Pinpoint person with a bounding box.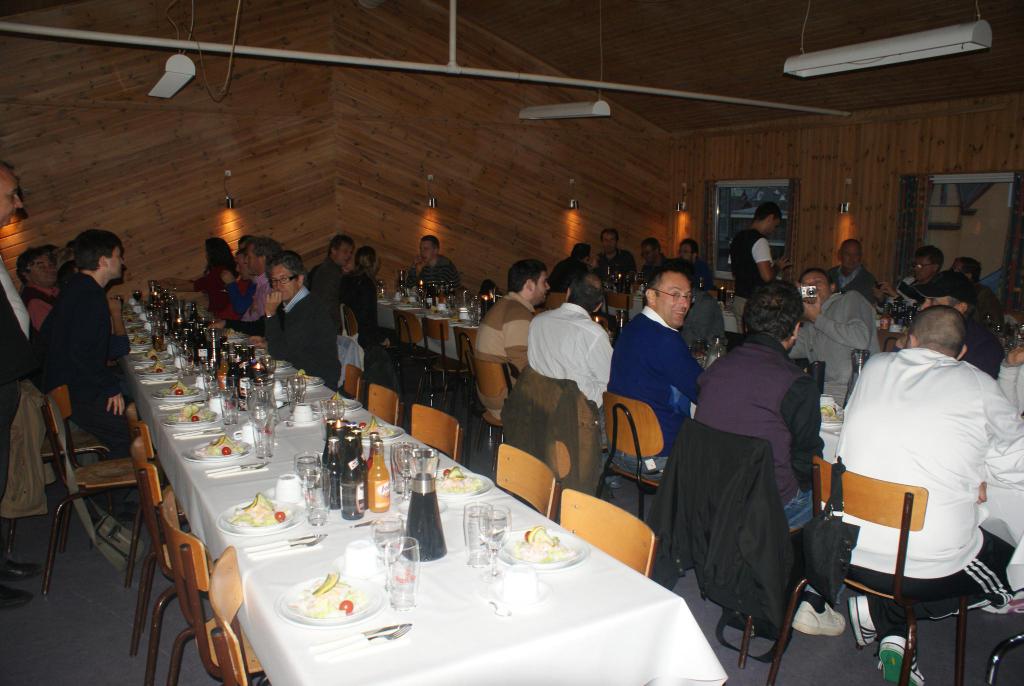
x1=897, y1=240, x2=947, y2=317.
